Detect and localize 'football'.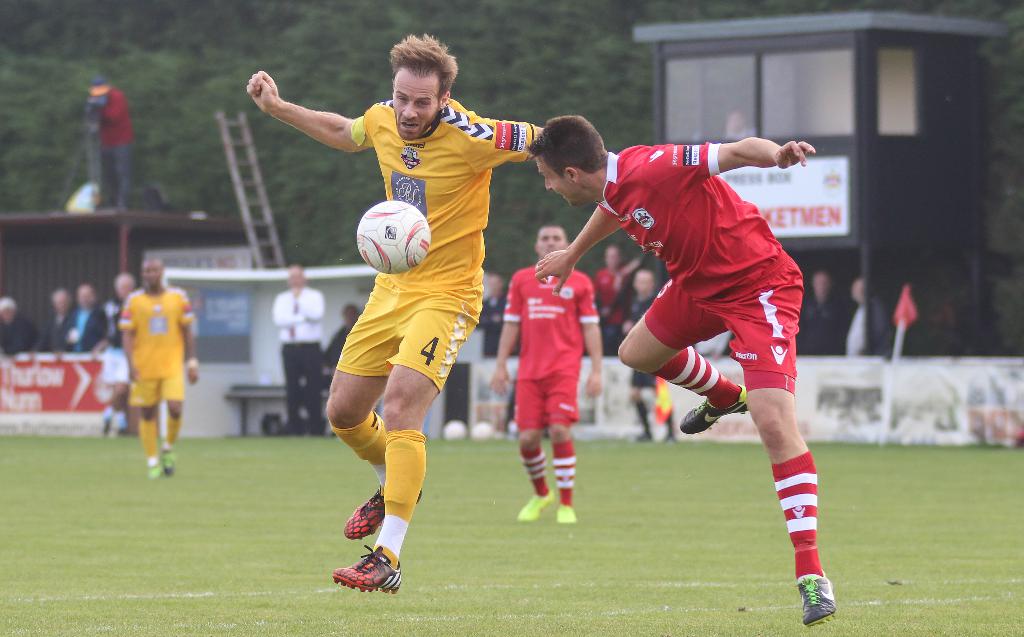
Localized at x1=353, y1=198, x2=428, y2=274.
